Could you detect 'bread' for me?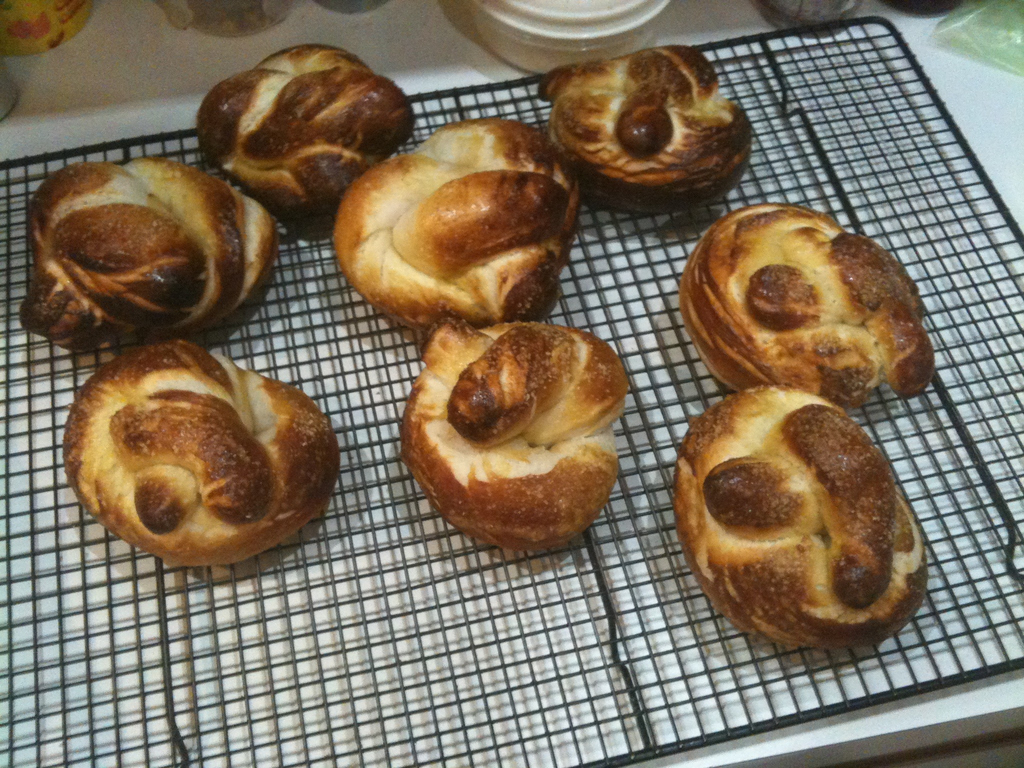
Detection result: BBox(392, 311, 635, 552).
